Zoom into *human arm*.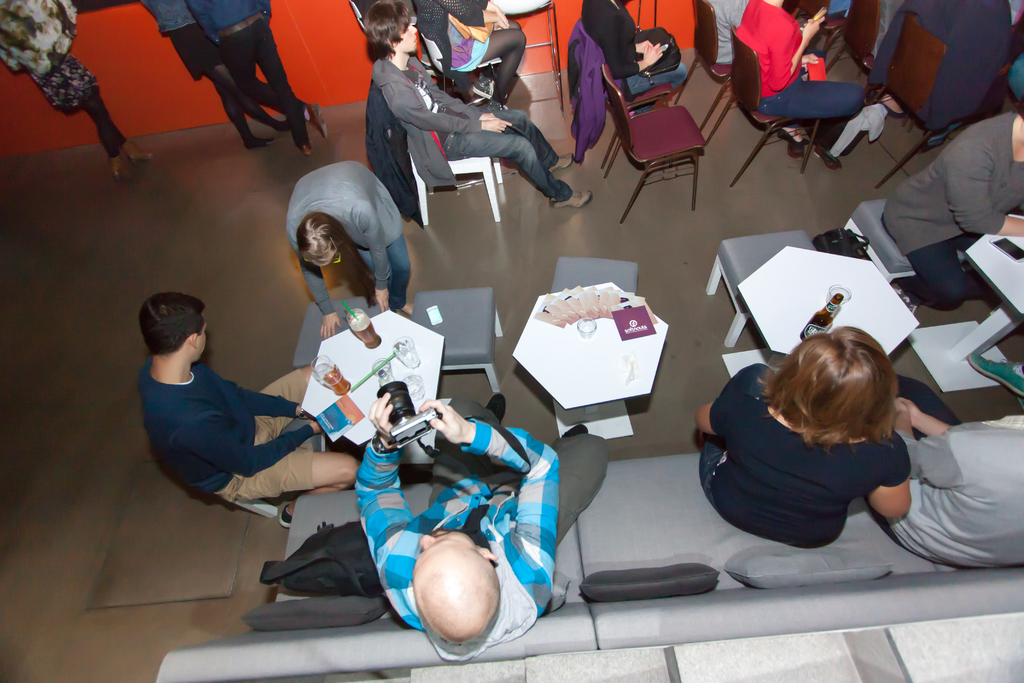
Zoom target: x1=890, y1=391, x2=964, y2=492.
